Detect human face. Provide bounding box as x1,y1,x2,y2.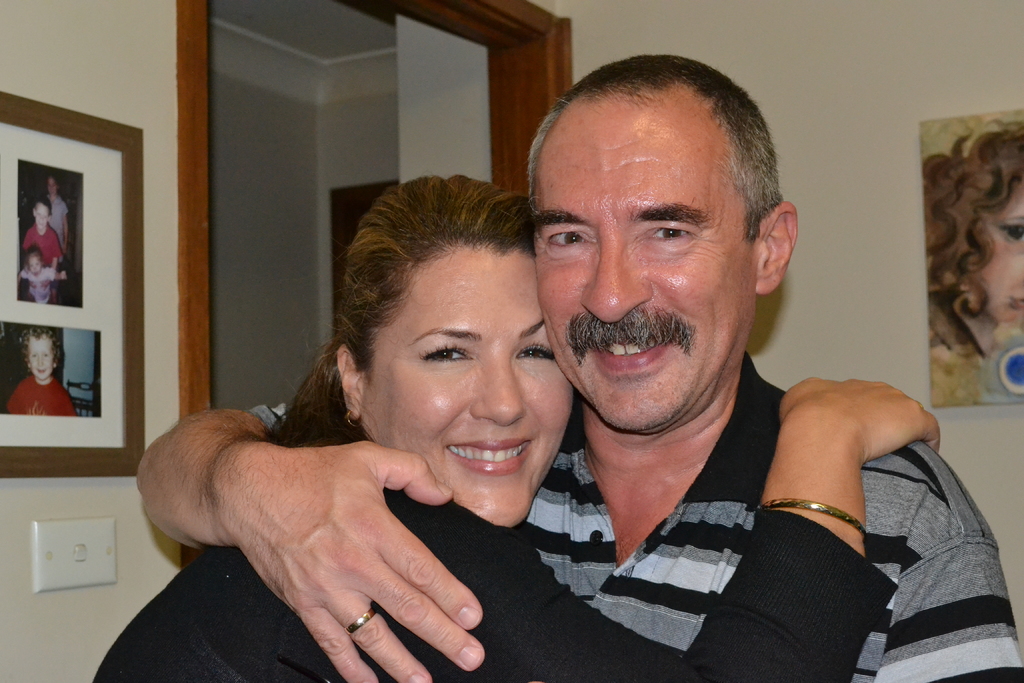
363,251,579,524.
